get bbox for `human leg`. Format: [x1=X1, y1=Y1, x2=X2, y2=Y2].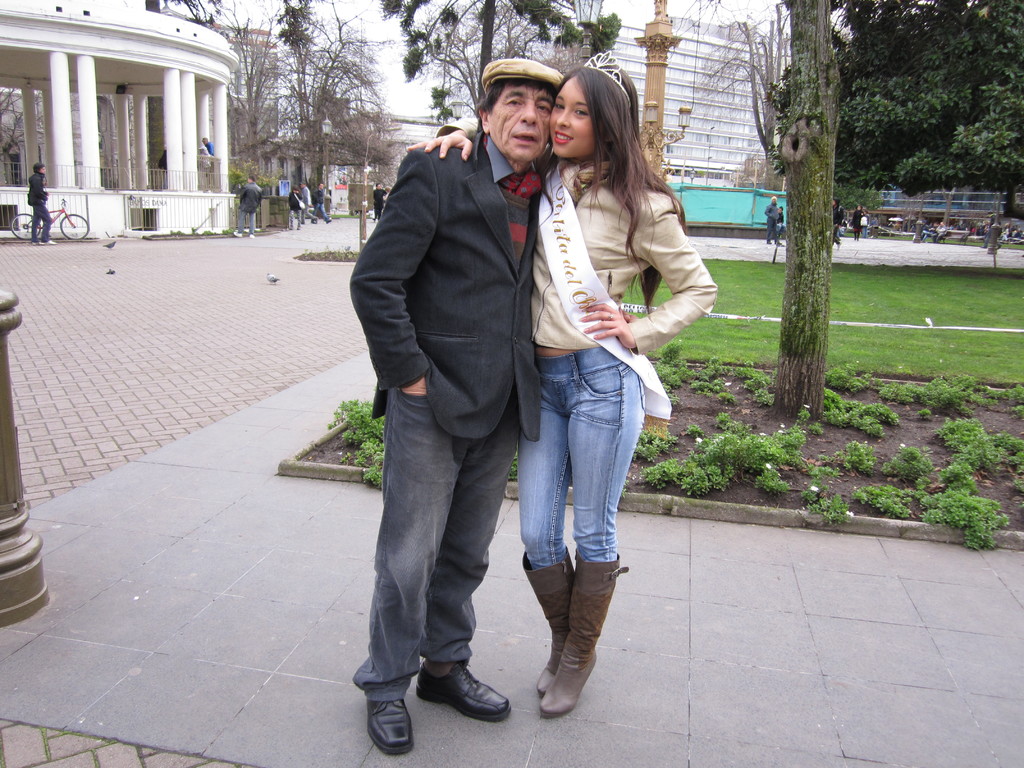
[x1=35, y1=223, x2=39, y2=239].
